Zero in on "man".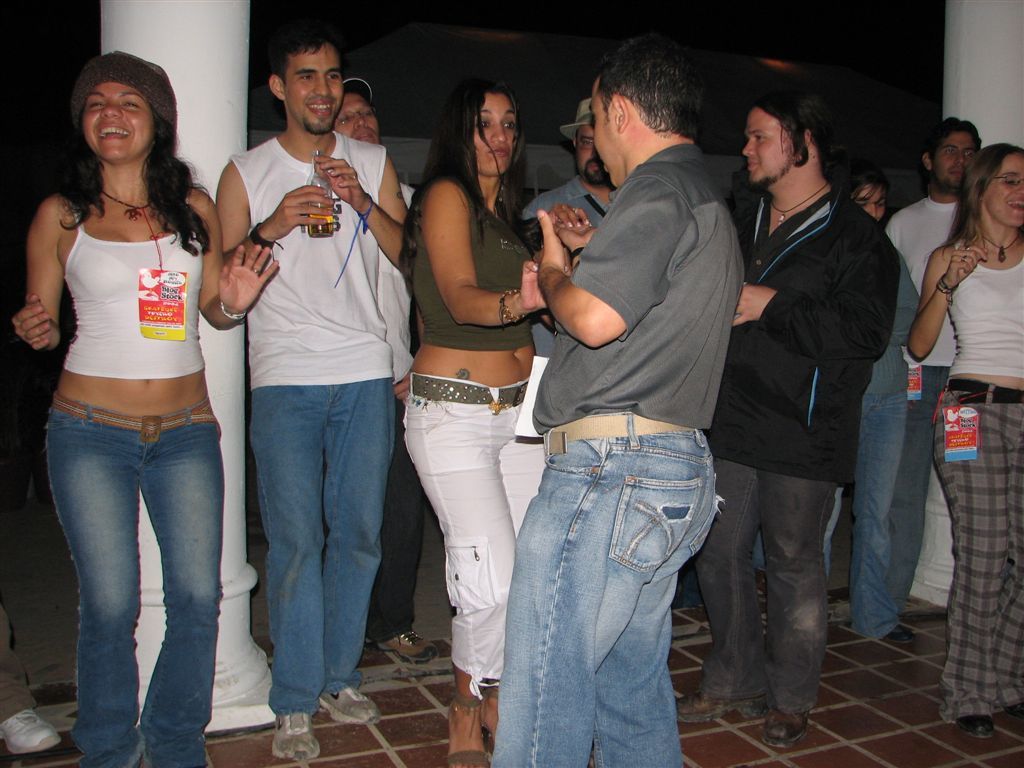
Zeroed in: <region>516, 93, 615, 357</region>.
